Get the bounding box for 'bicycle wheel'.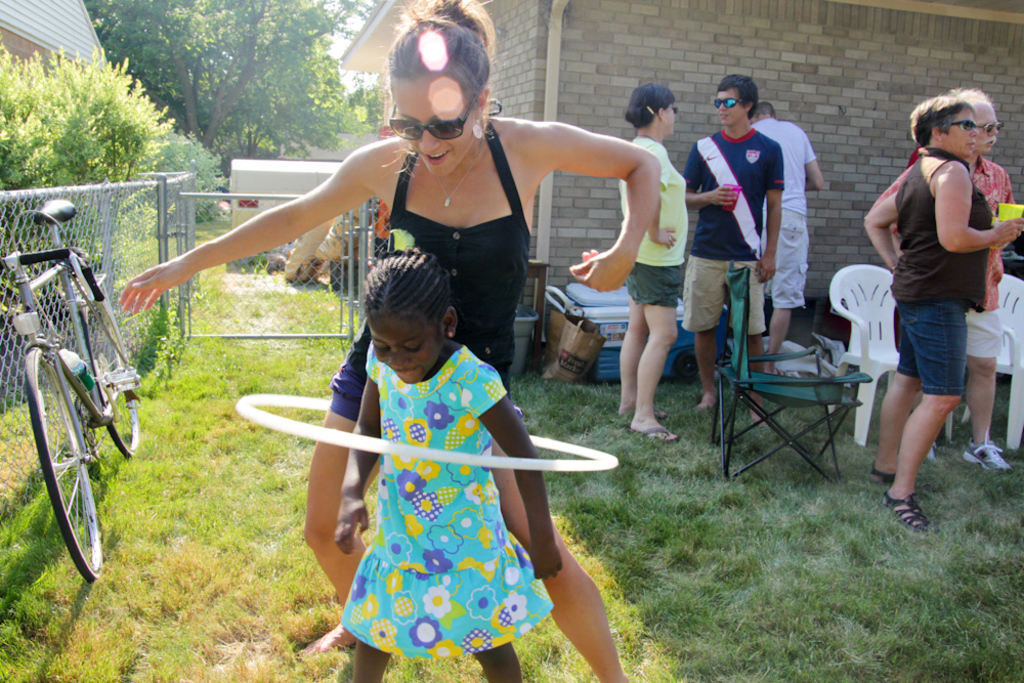
<region>25, 346, 101, 582</region>.
